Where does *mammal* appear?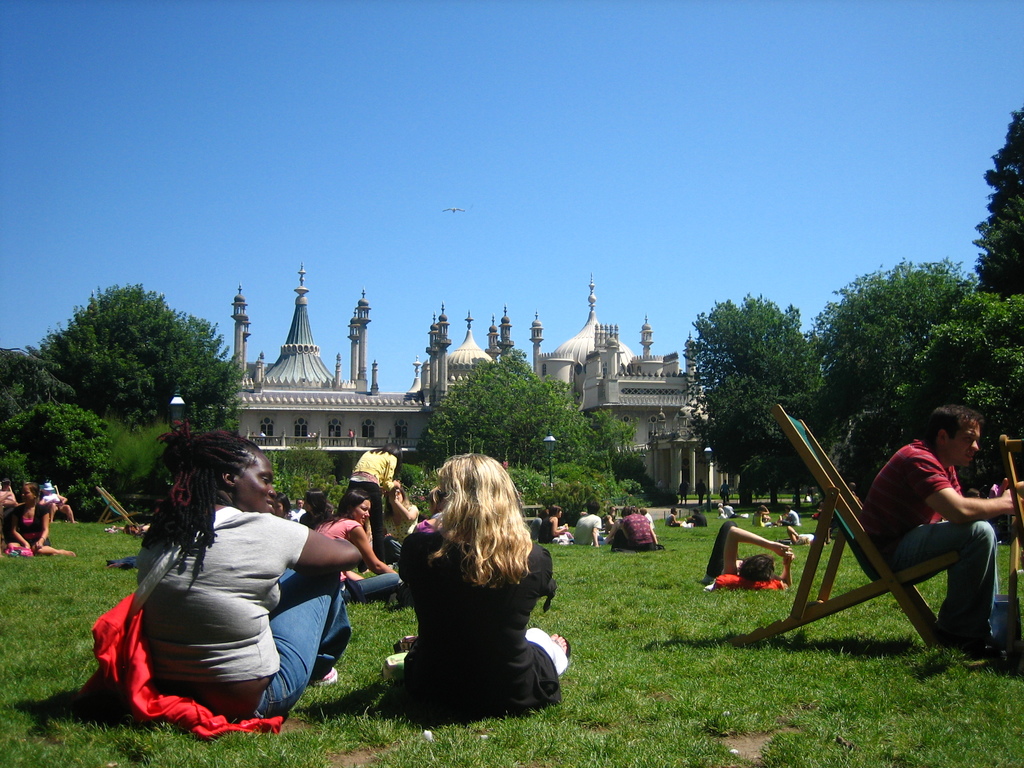
Appears at pyautogui.locateOnScreen(0, 480, 17, 518).
